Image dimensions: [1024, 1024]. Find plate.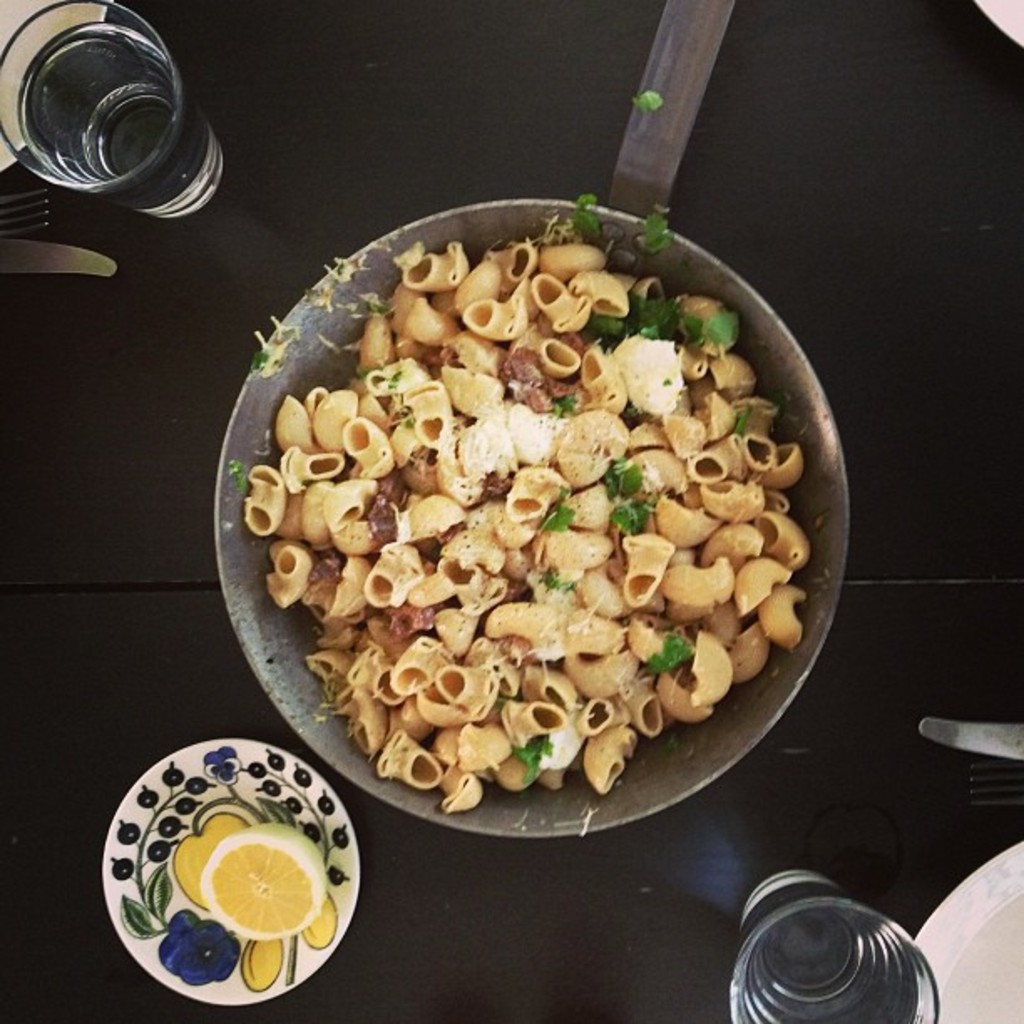
select_region(112, 740, 358, 1001).
